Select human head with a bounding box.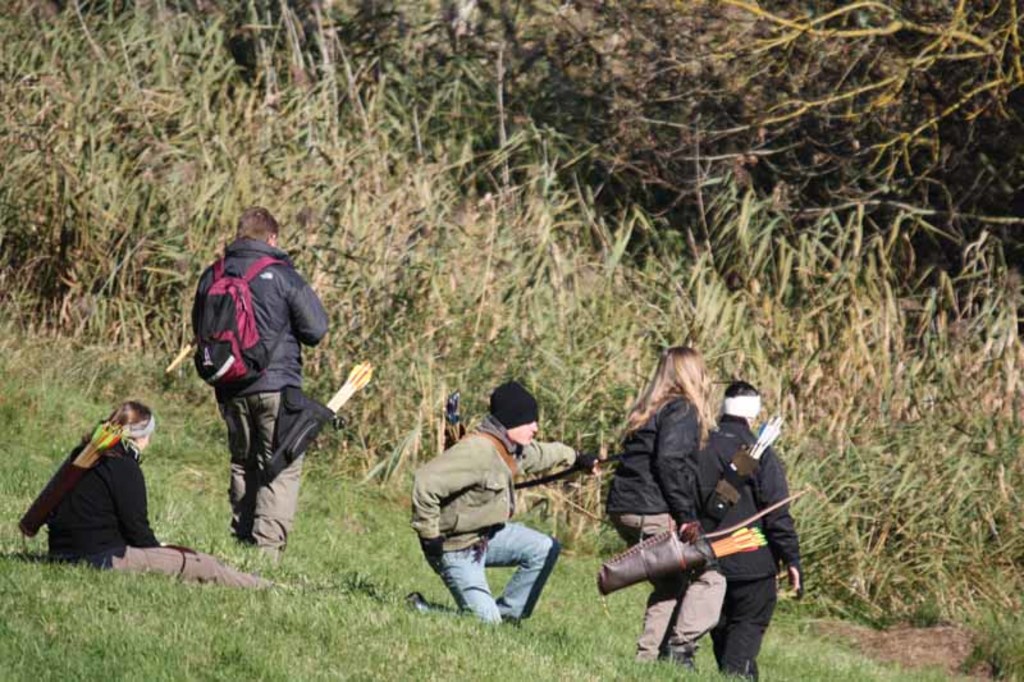
locate(110, 400, 155, 449).
